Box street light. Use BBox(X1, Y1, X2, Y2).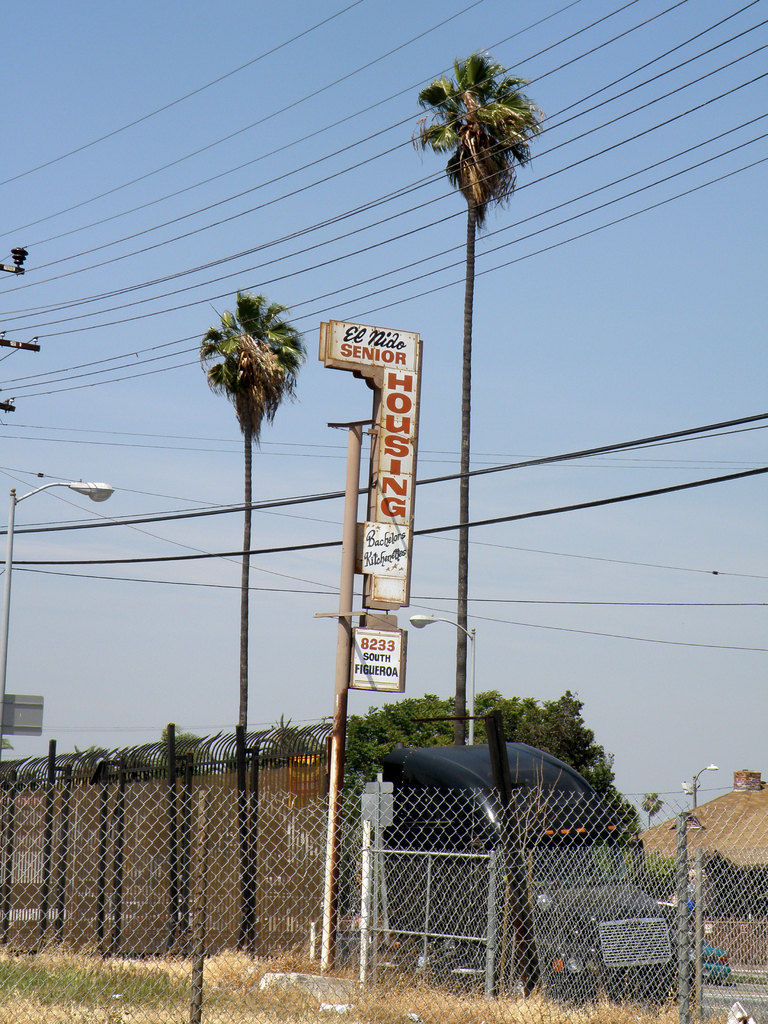
BBox(0, 481, 114, 706).
